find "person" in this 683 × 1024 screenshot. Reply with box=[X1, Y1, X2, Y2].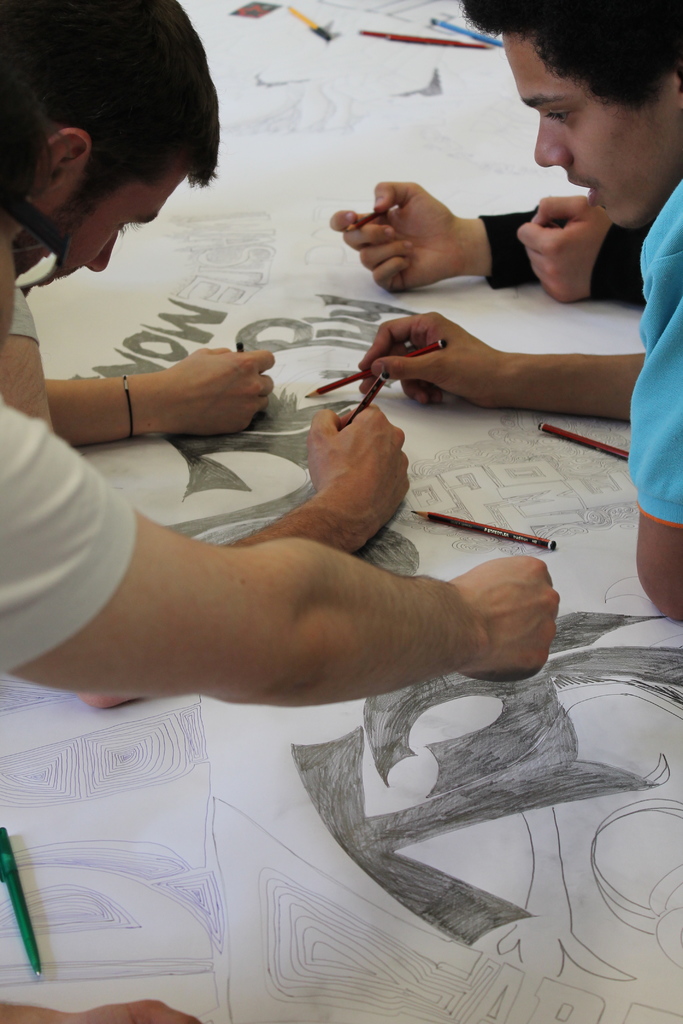
box=[354, 0, 682, 622].
